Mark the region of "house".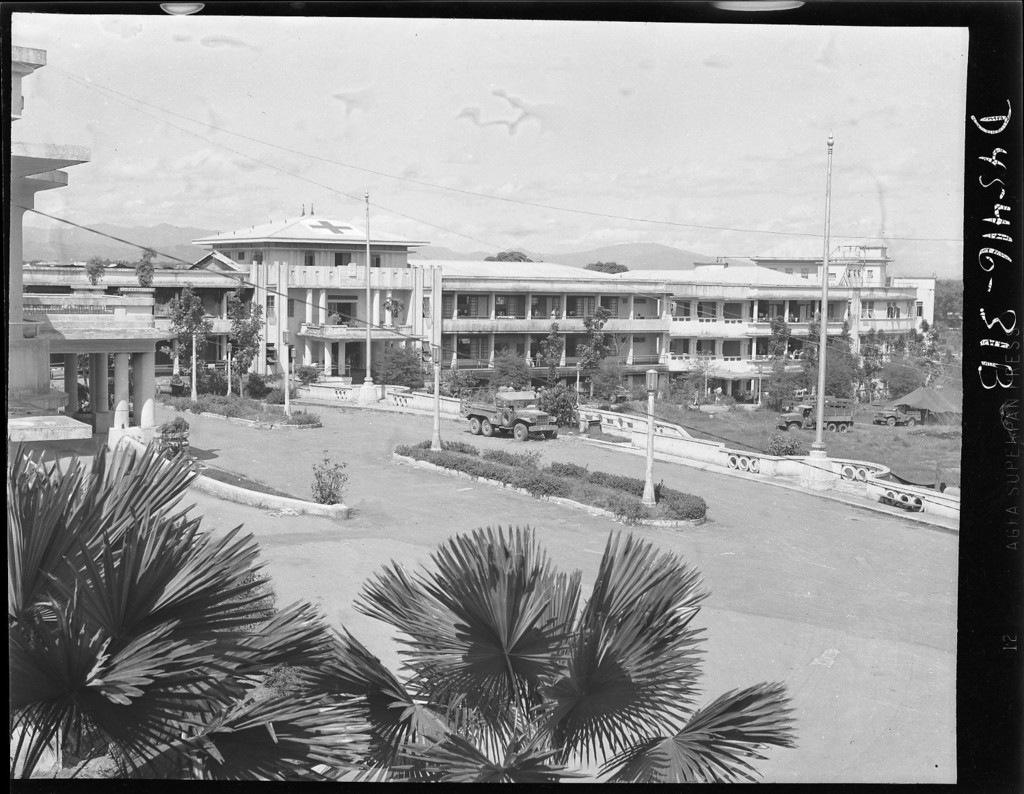
Region: 658 256 841 404.
